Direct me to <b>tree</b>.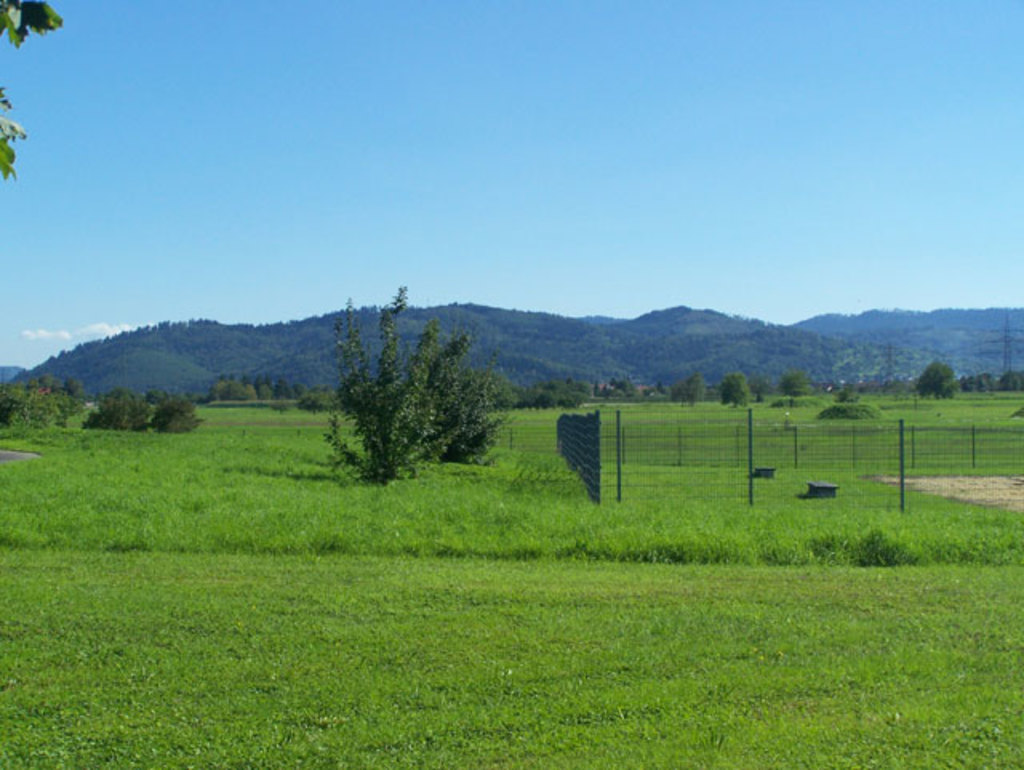
Direction: pyautogui.locateOnScreen(778, 367, 814, 397).
